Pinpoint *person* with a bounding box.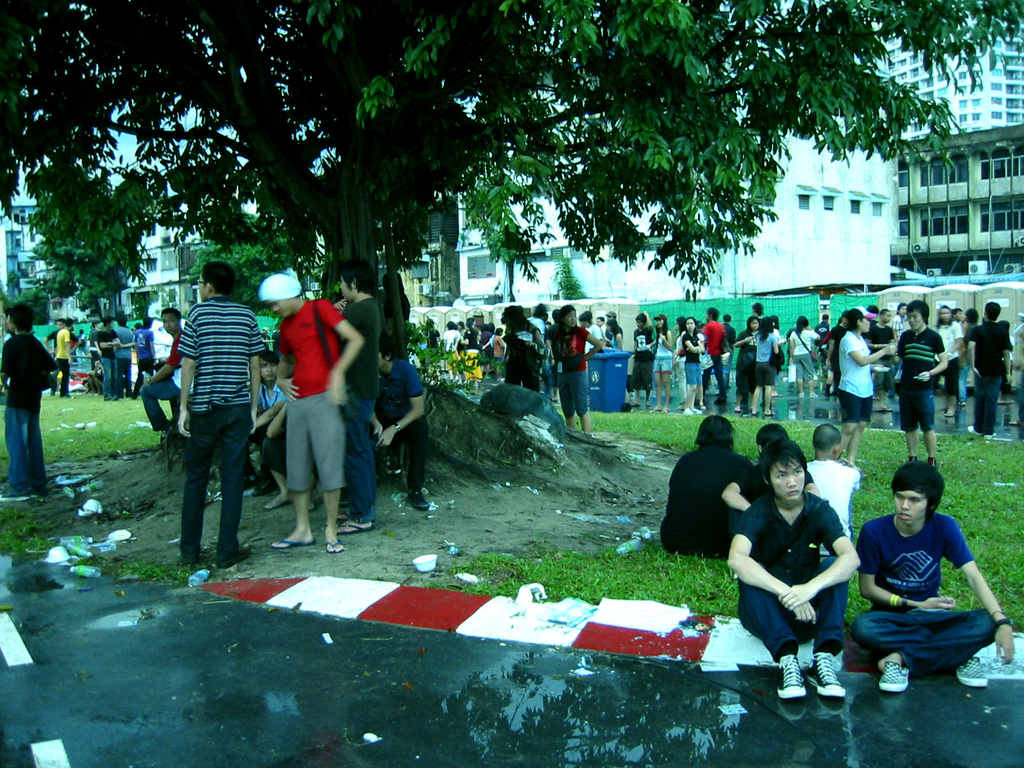
(141,313,198,442).
